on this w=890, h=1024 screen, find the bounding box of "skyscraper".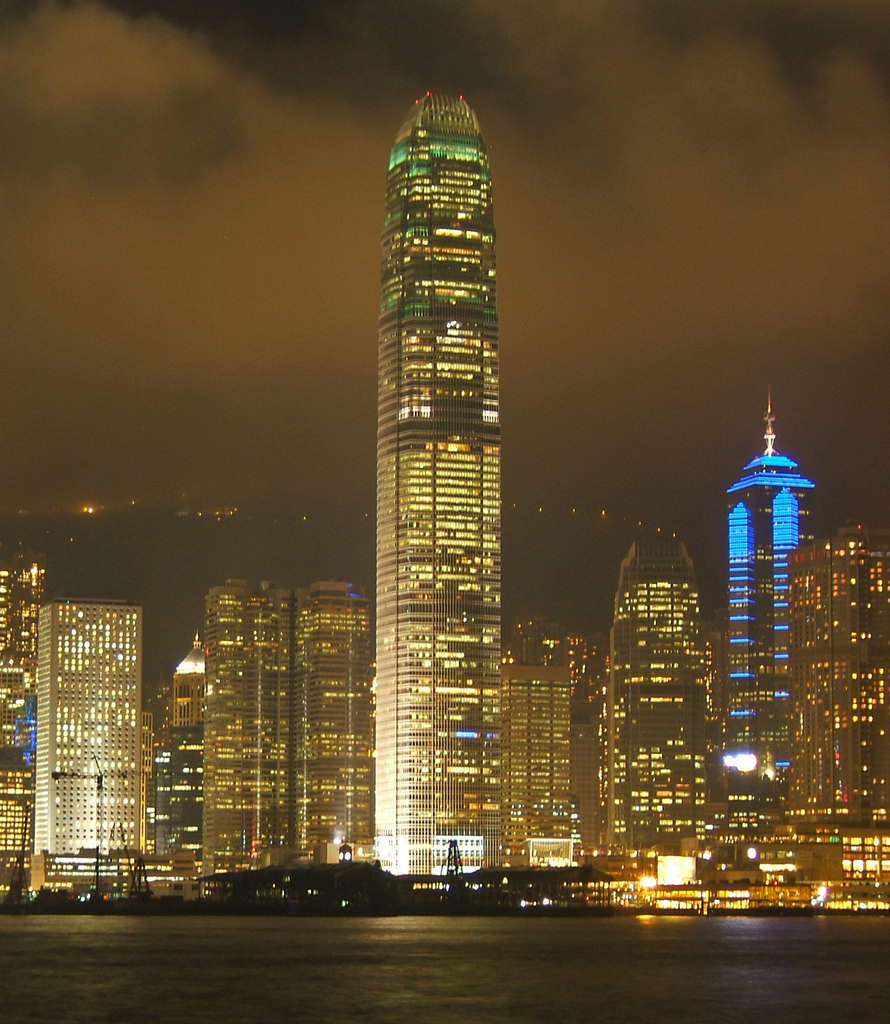
Bounding box: [left=324, top=86, right=563, bottom=863].
